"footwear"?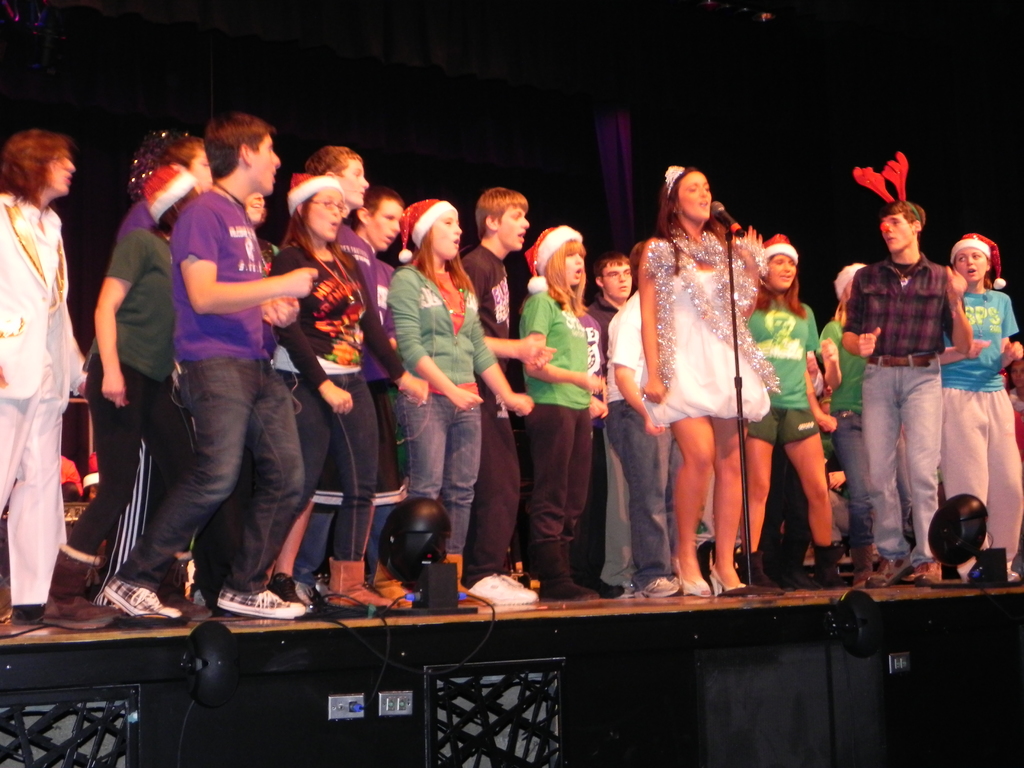
{"x1": 41, "y1": 588, "x2": 124, "y2": 628}
